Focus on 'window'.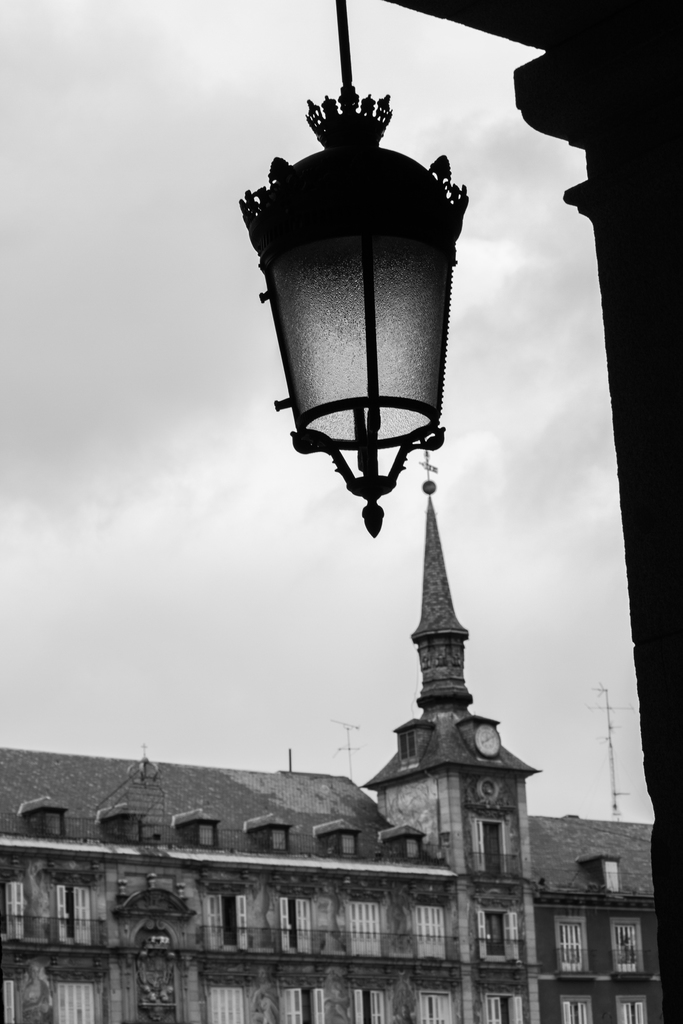
Focused at BBox(547, 918, 595, 979).
